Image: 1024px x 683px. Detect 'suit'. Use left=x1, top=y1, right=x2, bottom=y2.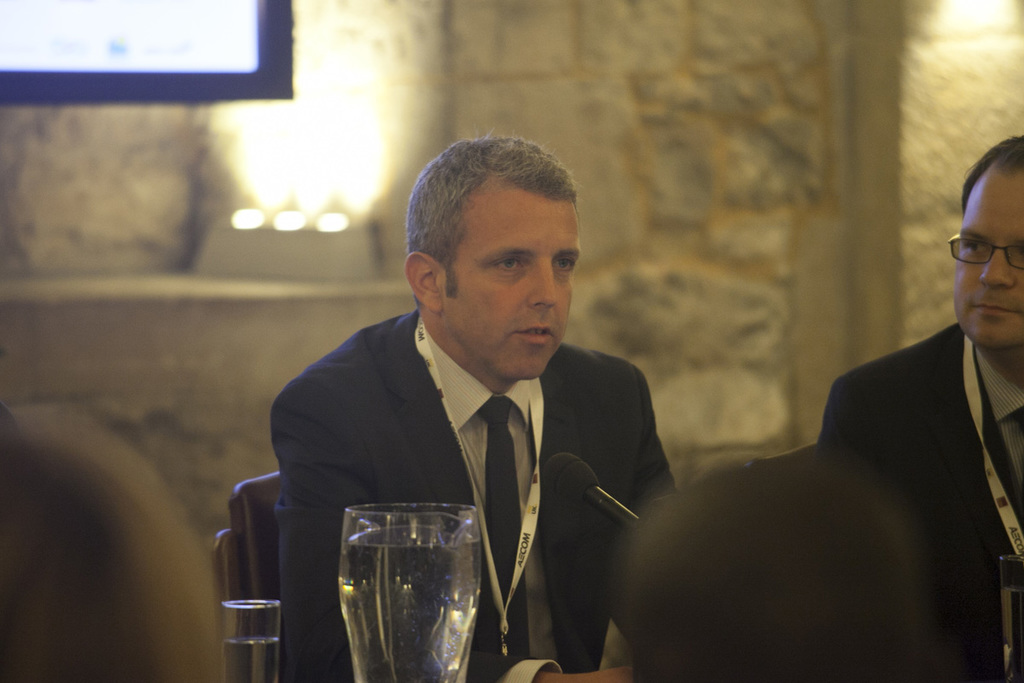
left=272, top=269, right=672, bottom=657.
